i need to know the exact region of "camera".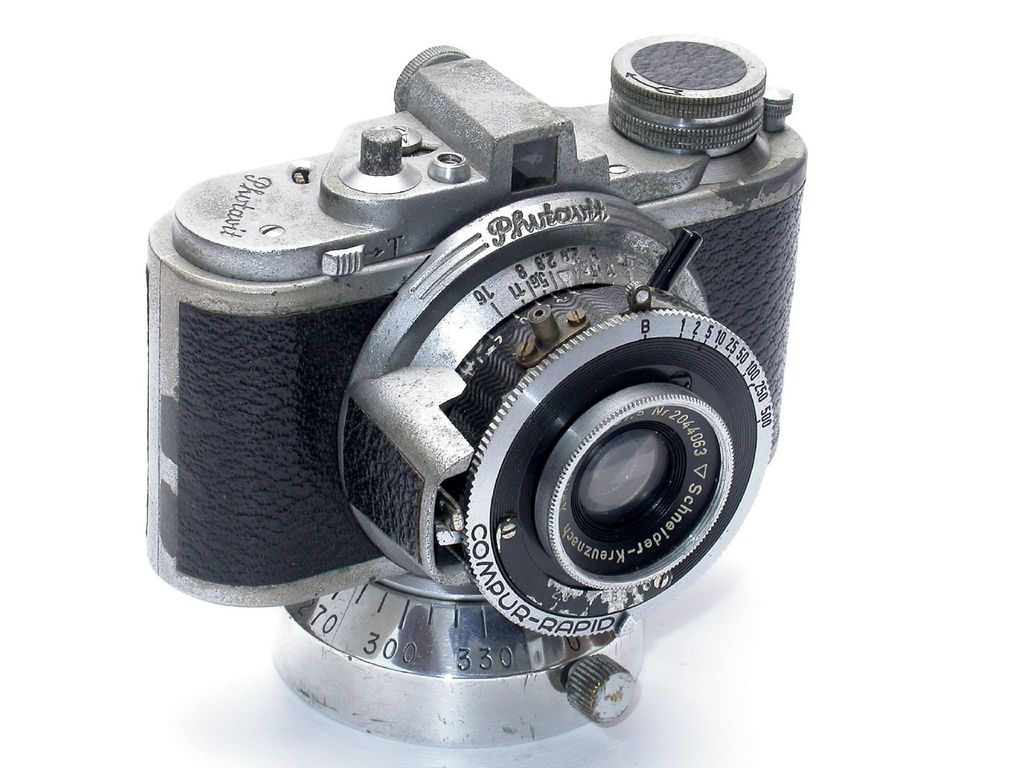
Region: detection(129, 36, 822, 739).
